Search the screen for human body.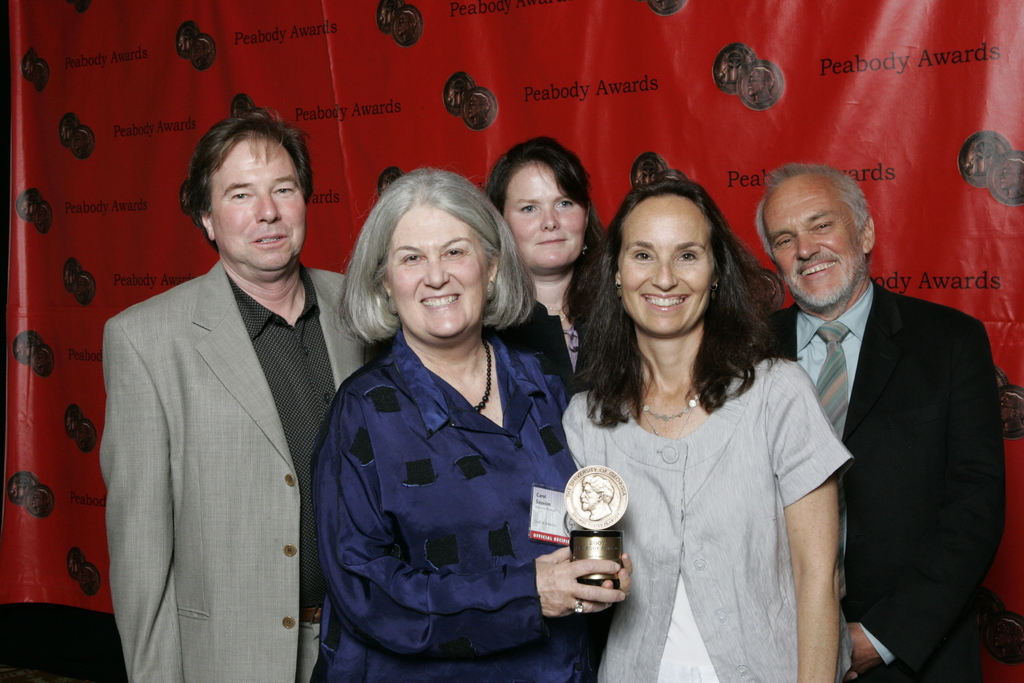
Found at <box>308,331,630,682</box>.
